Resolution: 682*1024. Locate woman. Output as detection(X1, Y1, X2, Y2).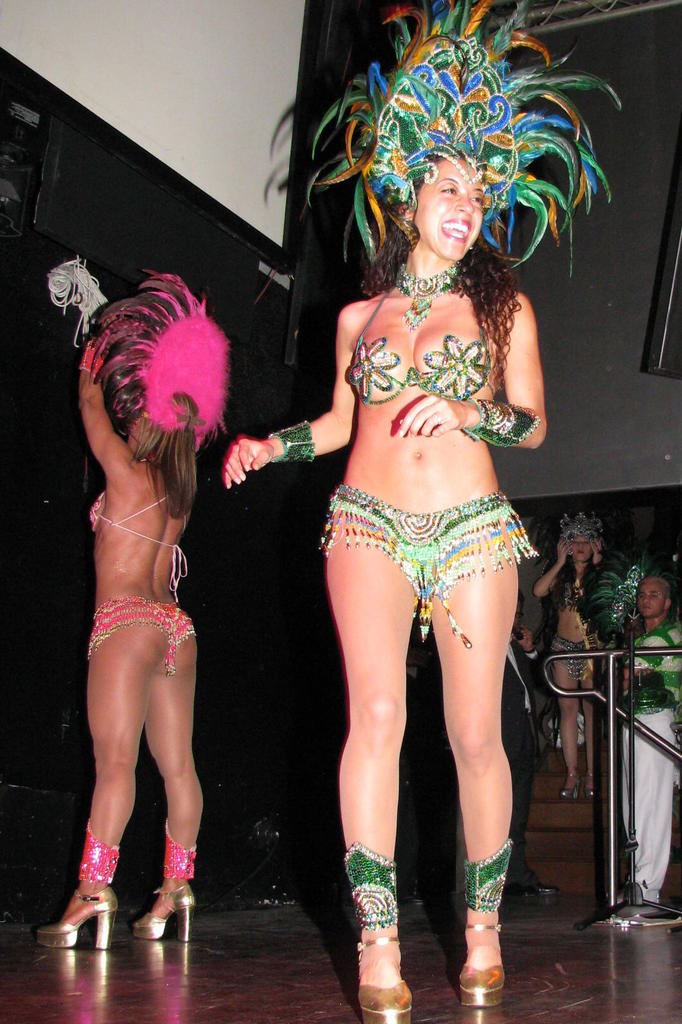
detection(521, 502, 624, 793).
